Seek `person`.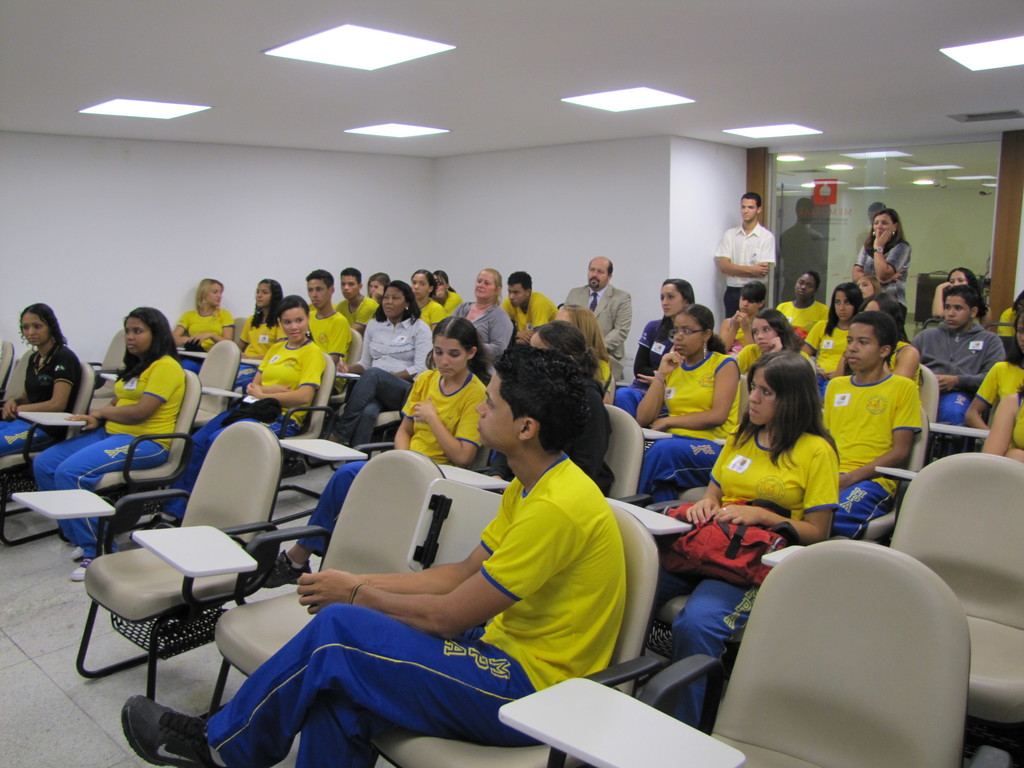
230 282 291 388.
